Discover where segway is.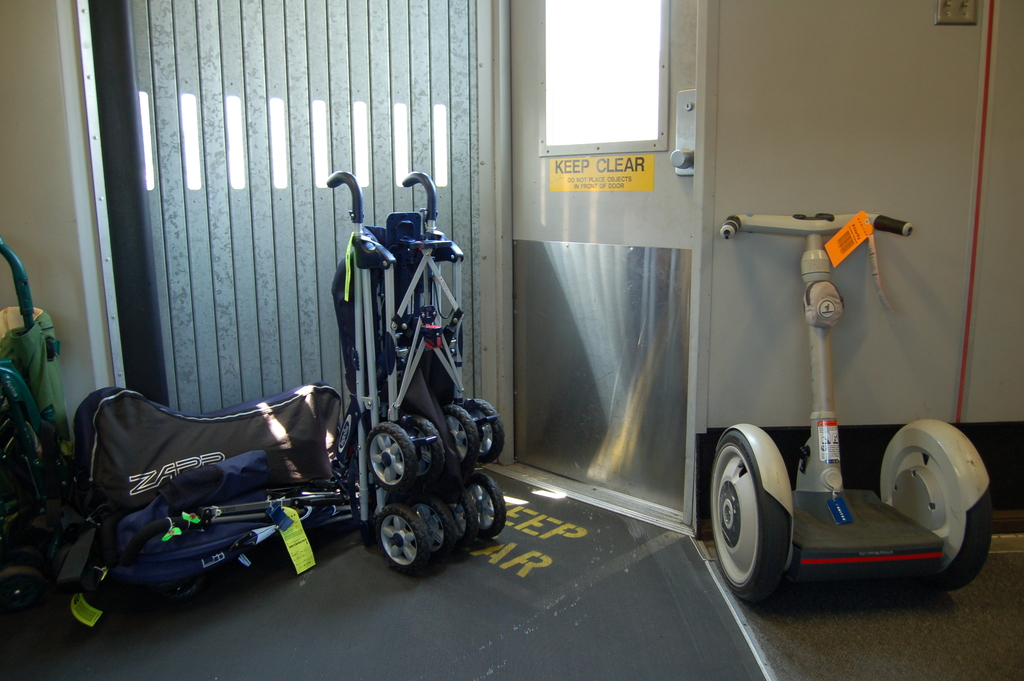
Discovered at l=702, t=213, r=996, b=614.
